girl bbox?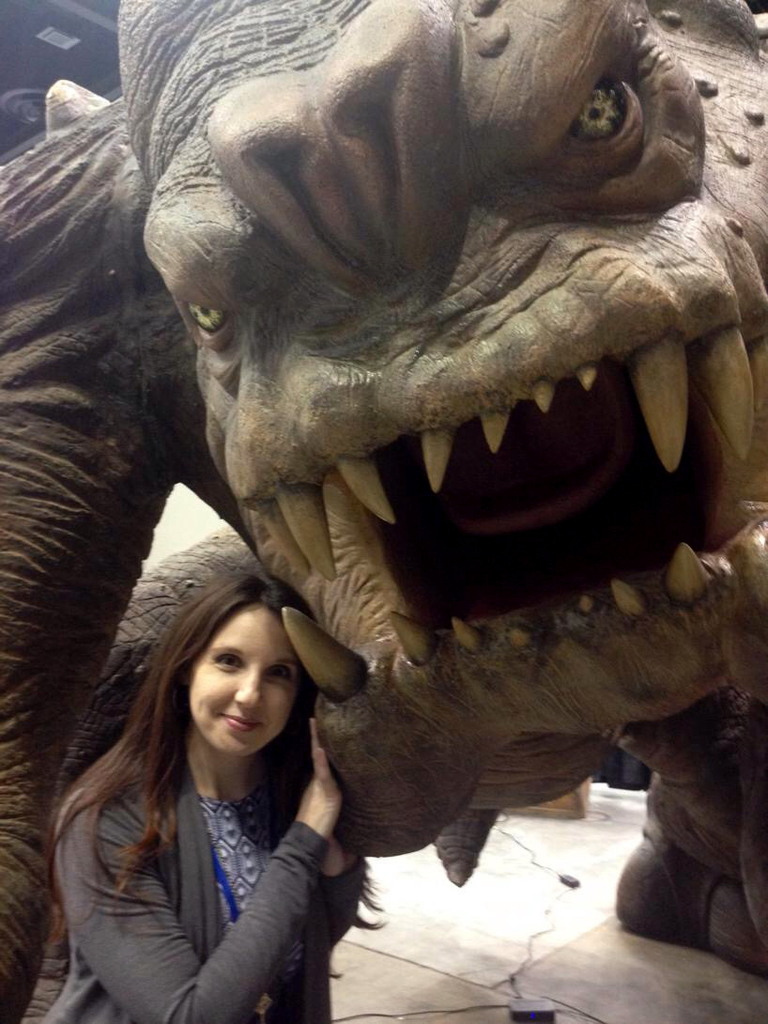
{"x1": 39, "y1": 566, "x2": 388, "y2": 1023}
